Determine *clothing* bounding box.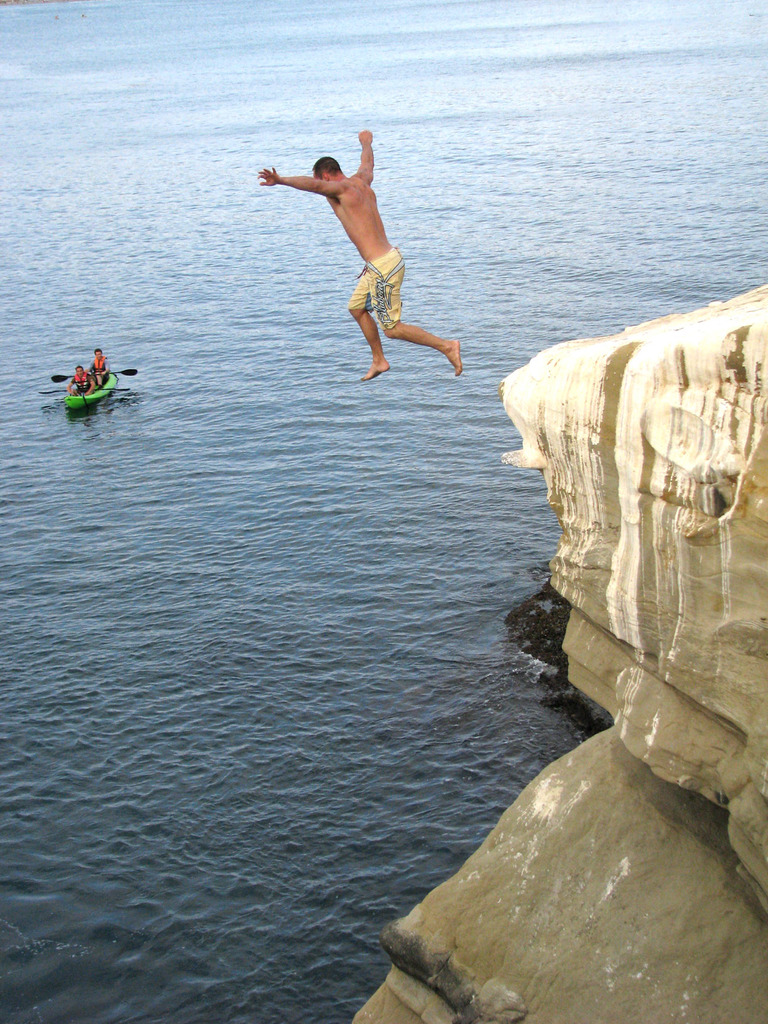
Determined: 349, 244, 420, 337.
